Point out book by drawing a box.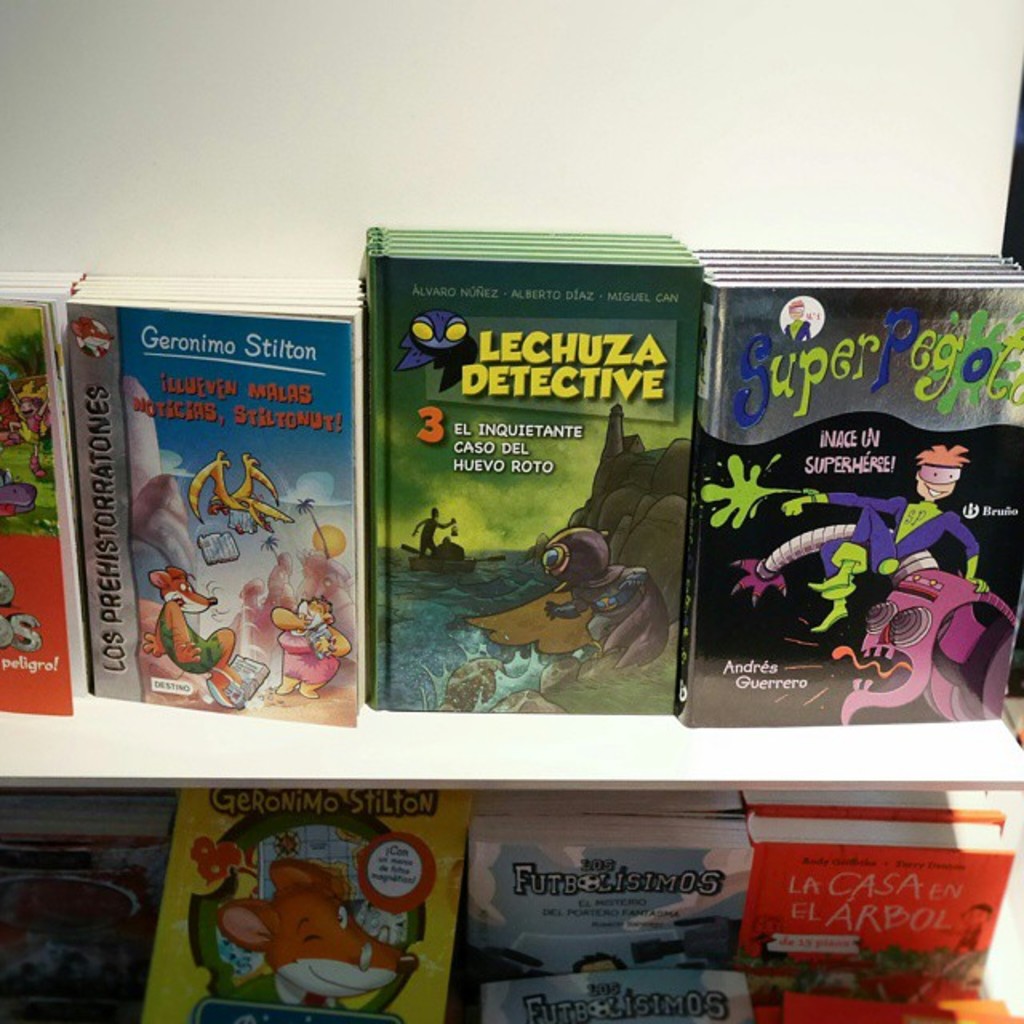
(59, 262, 394, 782).
